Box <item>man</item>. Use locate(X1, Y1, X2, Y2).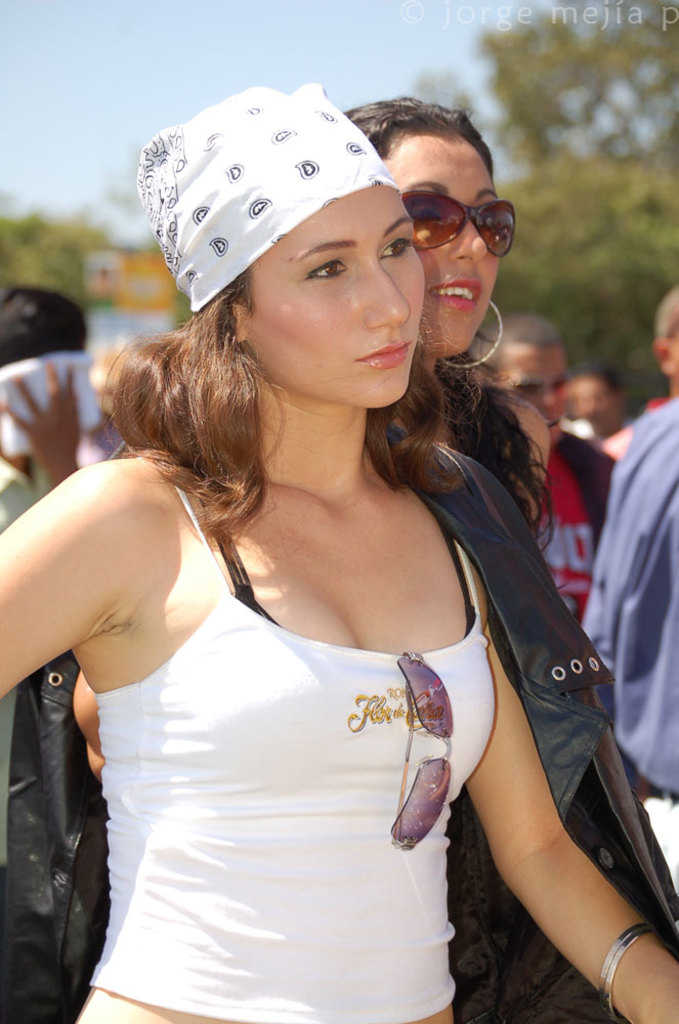
locate(603, 284, 678, 464).
